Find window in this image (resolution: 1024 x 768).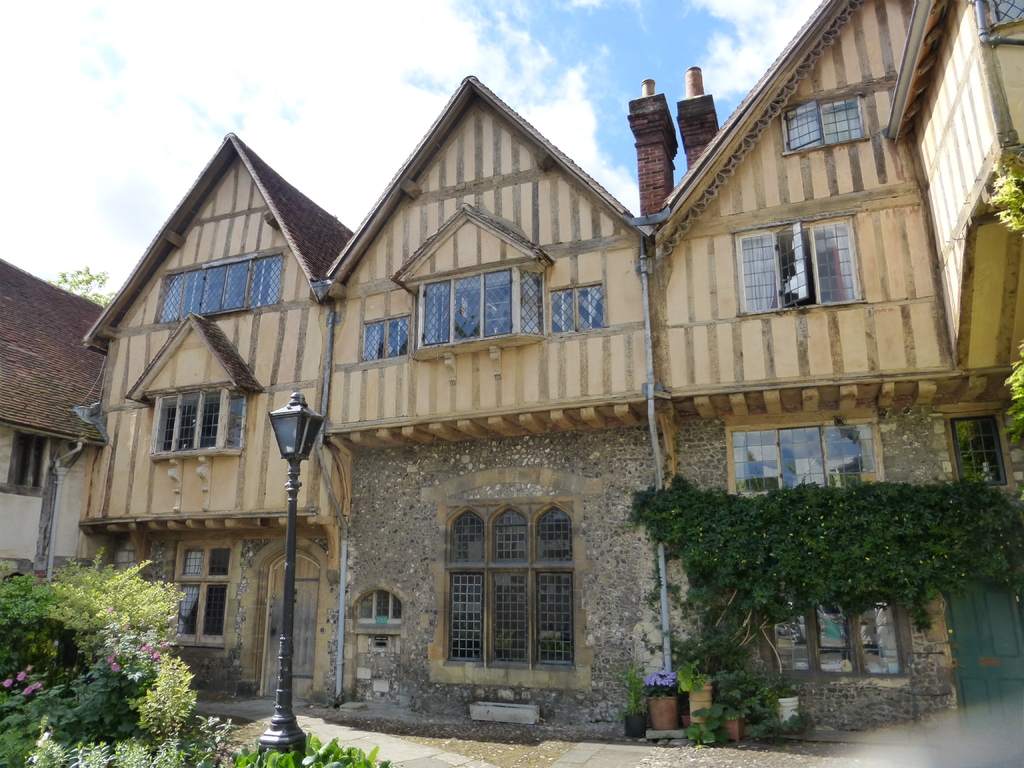
crop(366, 314, 417, 360).
